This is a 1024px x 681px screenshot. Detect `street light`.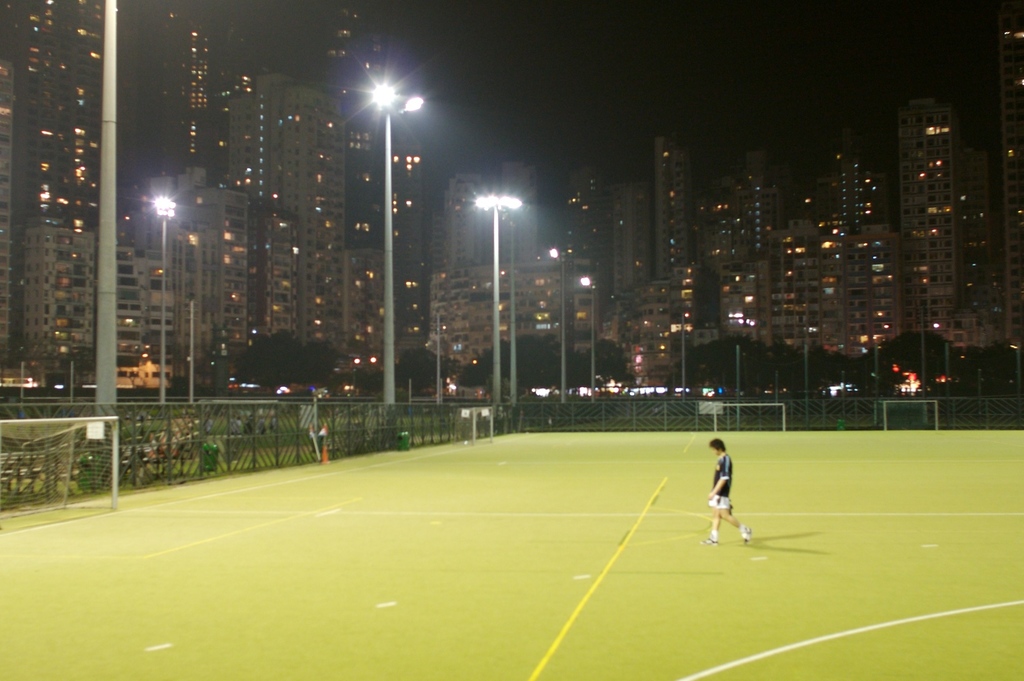
543, 244, 567, 413.
